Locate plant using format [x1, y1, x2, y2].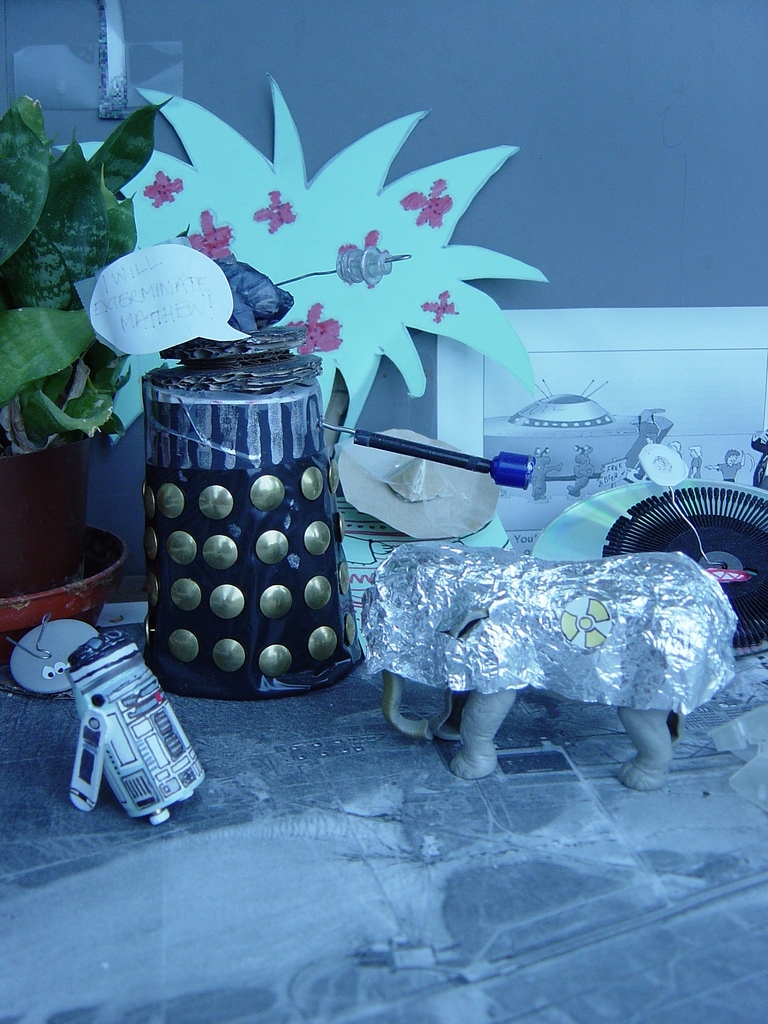
[0, 92, 176, 461].
